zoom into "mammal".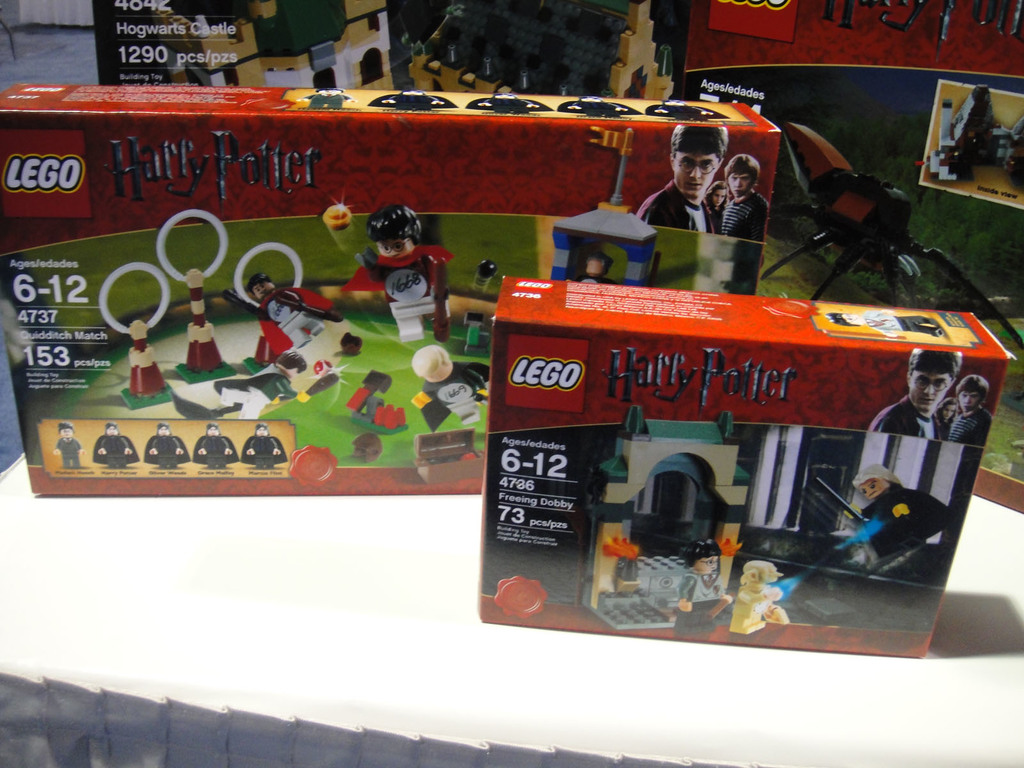
Zoom target: detection(422, 344, 493, 435).
